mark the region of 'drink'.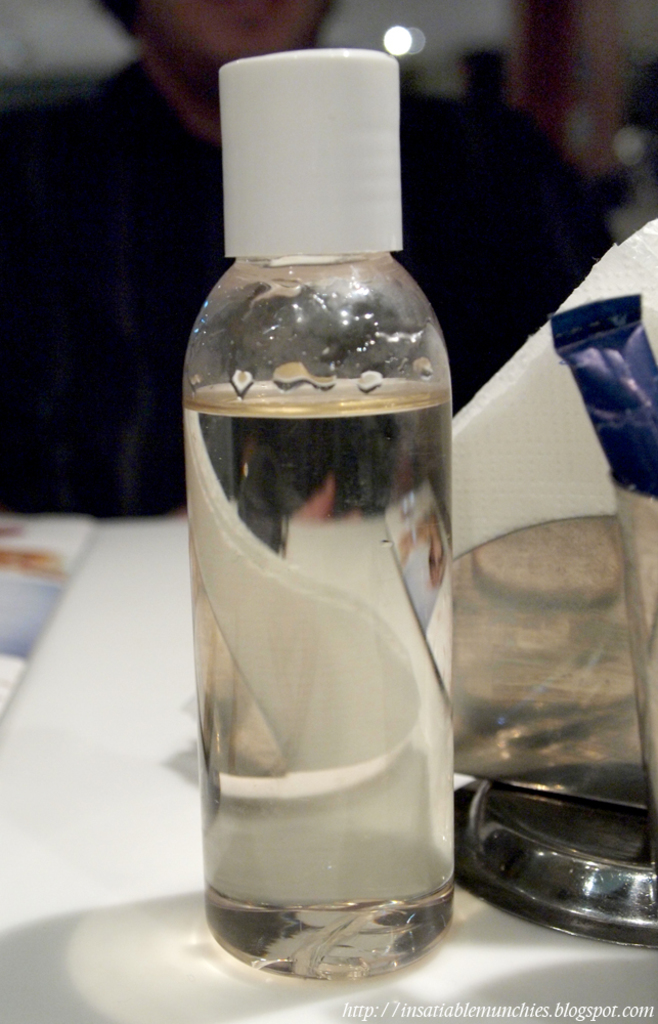
Region: [x1=183, y1=373, x2=459, y2=982].
